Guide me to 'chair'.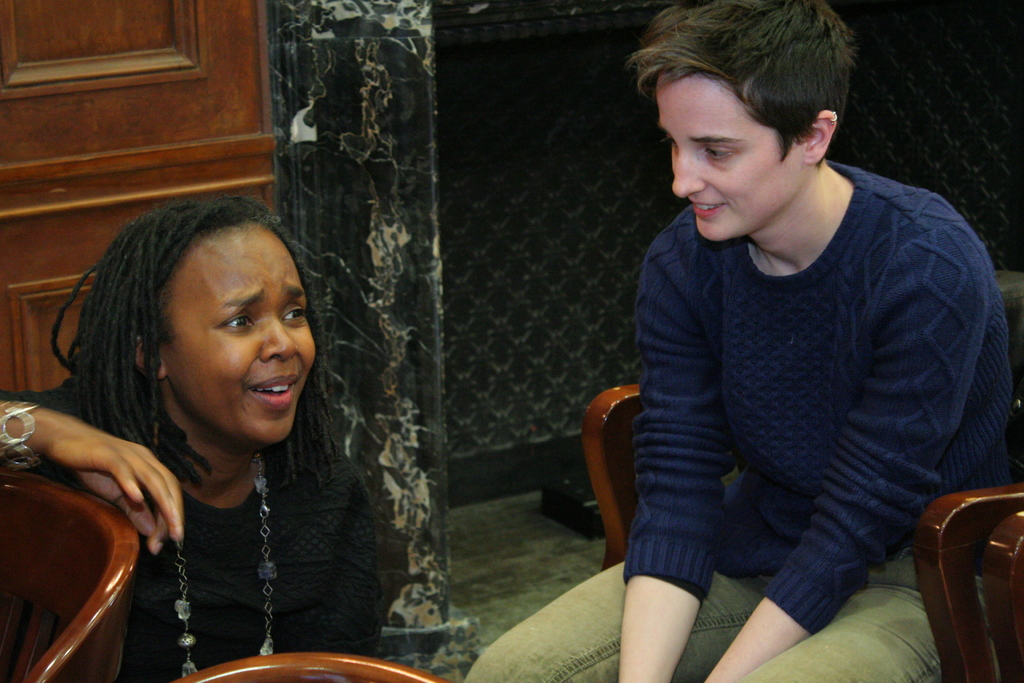
Guidance: 2, 402, 175, 682.
